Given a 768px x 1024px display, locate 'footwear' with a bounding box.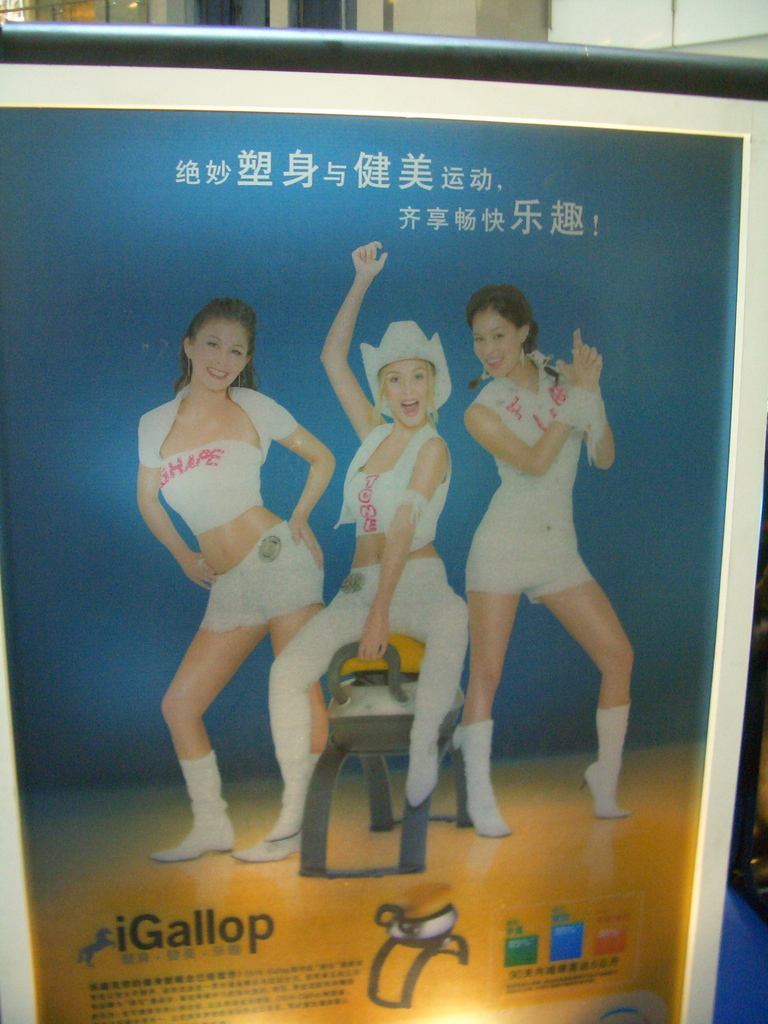
Located: (left=151, top=824, right=250, bottom=865).
